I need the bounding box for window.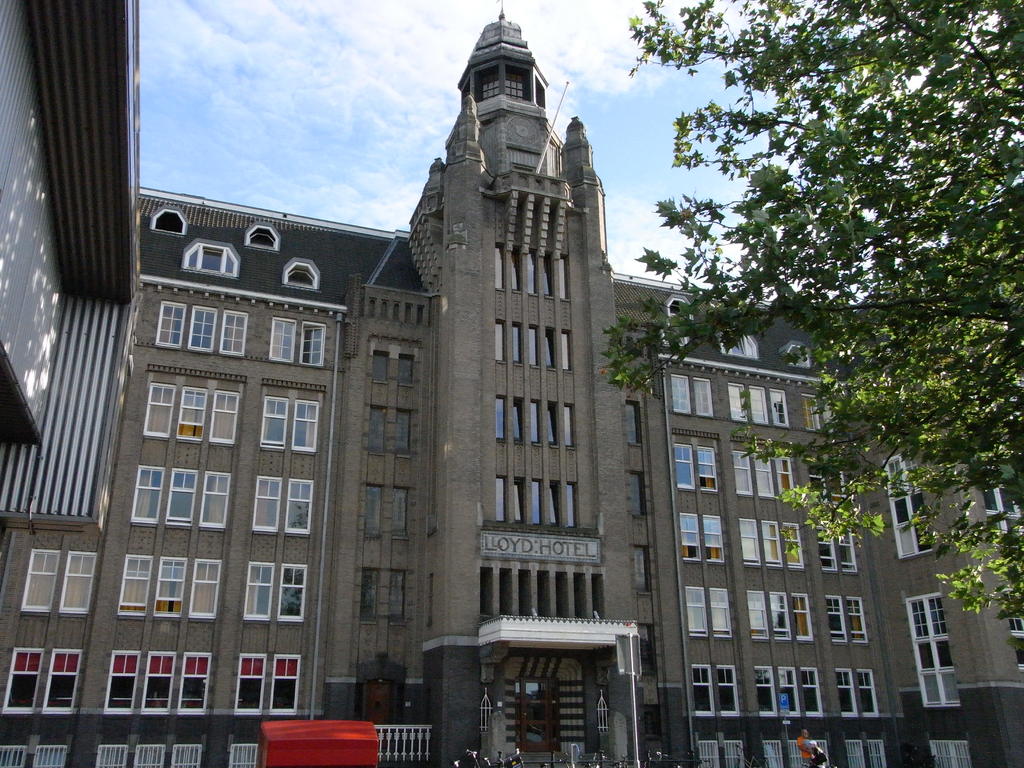
Here it is: box(107, 651, 143, 714).
